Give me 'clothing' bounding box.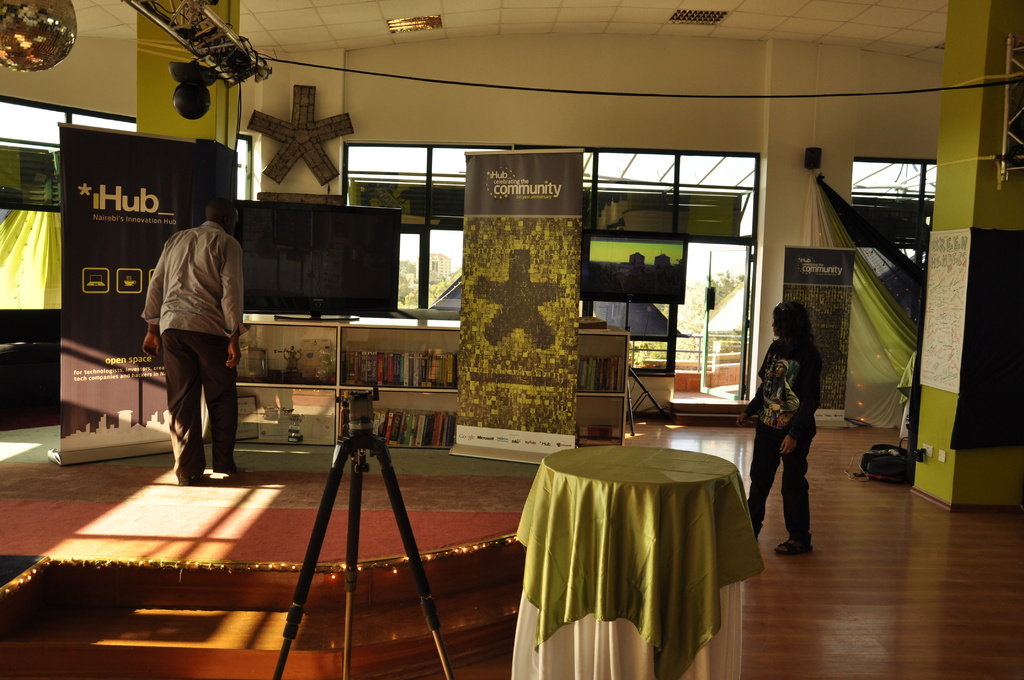
region(742, 335, 815, 541).
